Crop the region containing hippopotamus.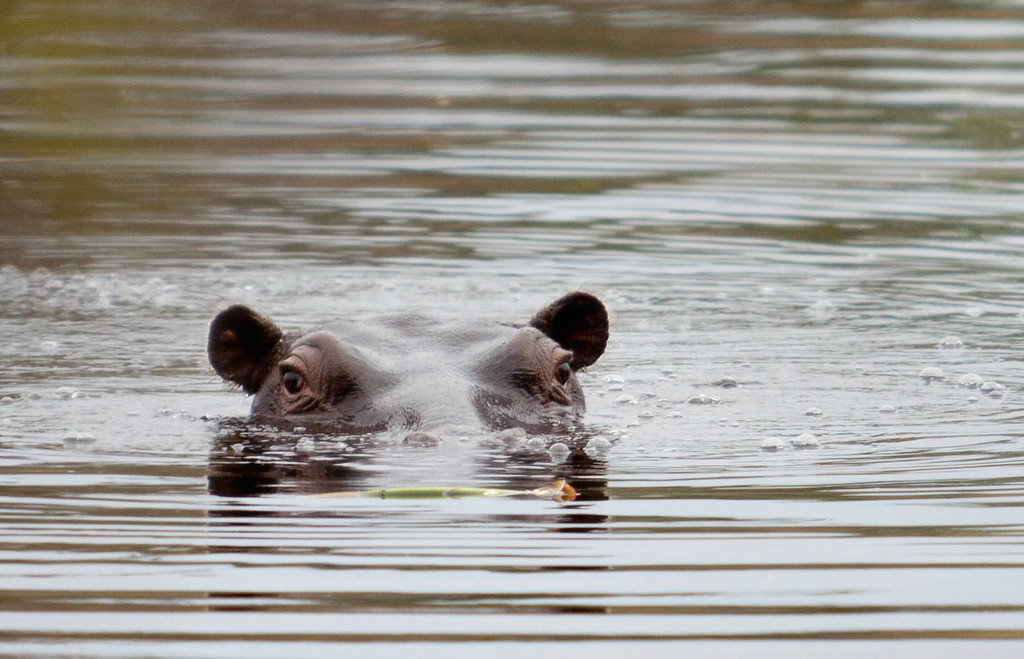
Crop region: (x1=204, y1=280, x2=610, y2=447).
